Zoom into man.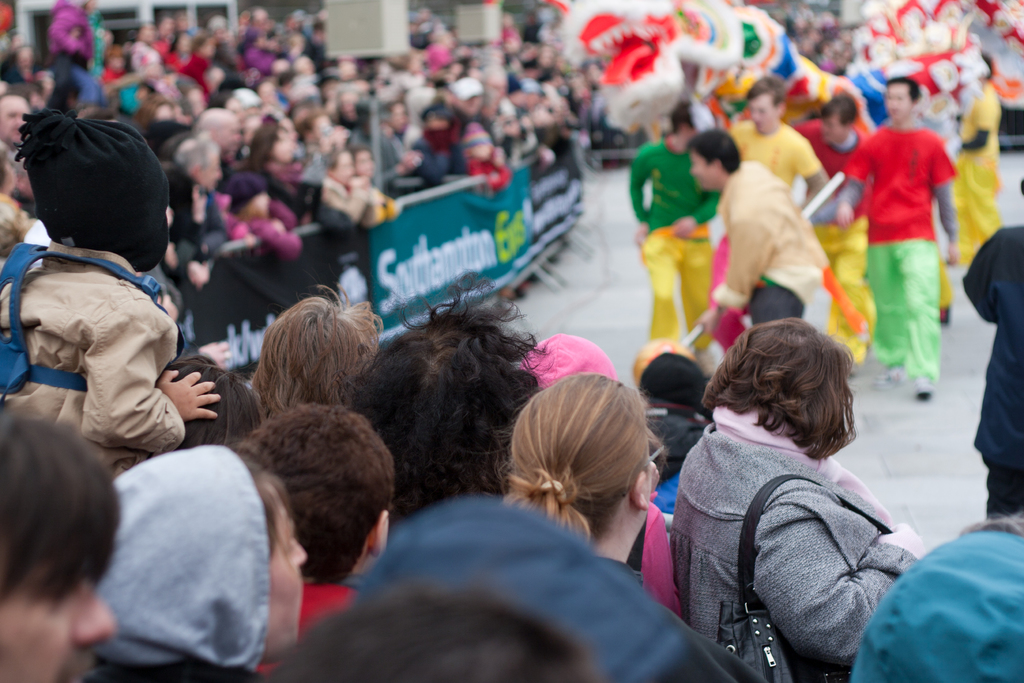
Zoom target: detection(835, 79, 954, 414).
